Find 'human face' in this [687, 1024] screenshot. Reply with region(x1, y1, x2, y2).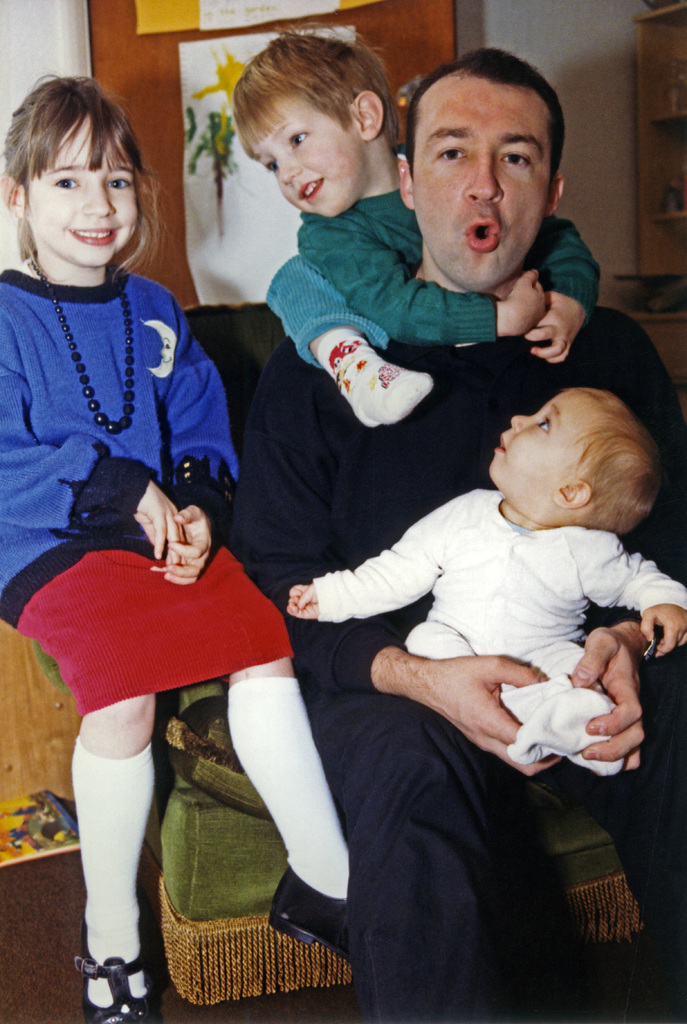
region(484, 389, 586, 519).
